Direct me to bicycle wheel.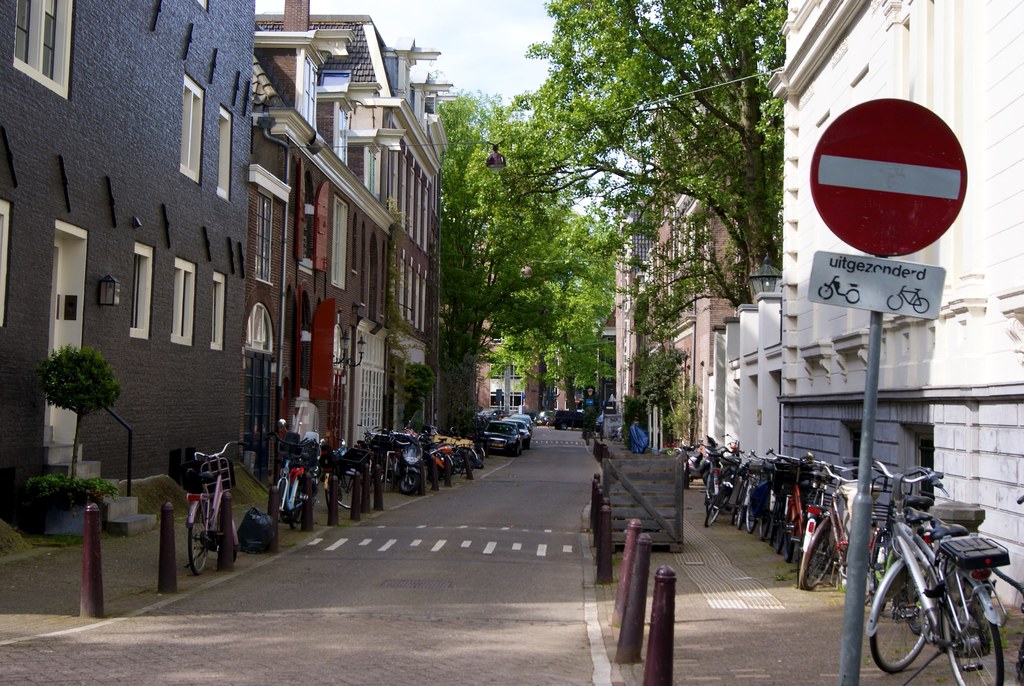
Direction: Rect(289, 486, 307, 530).
